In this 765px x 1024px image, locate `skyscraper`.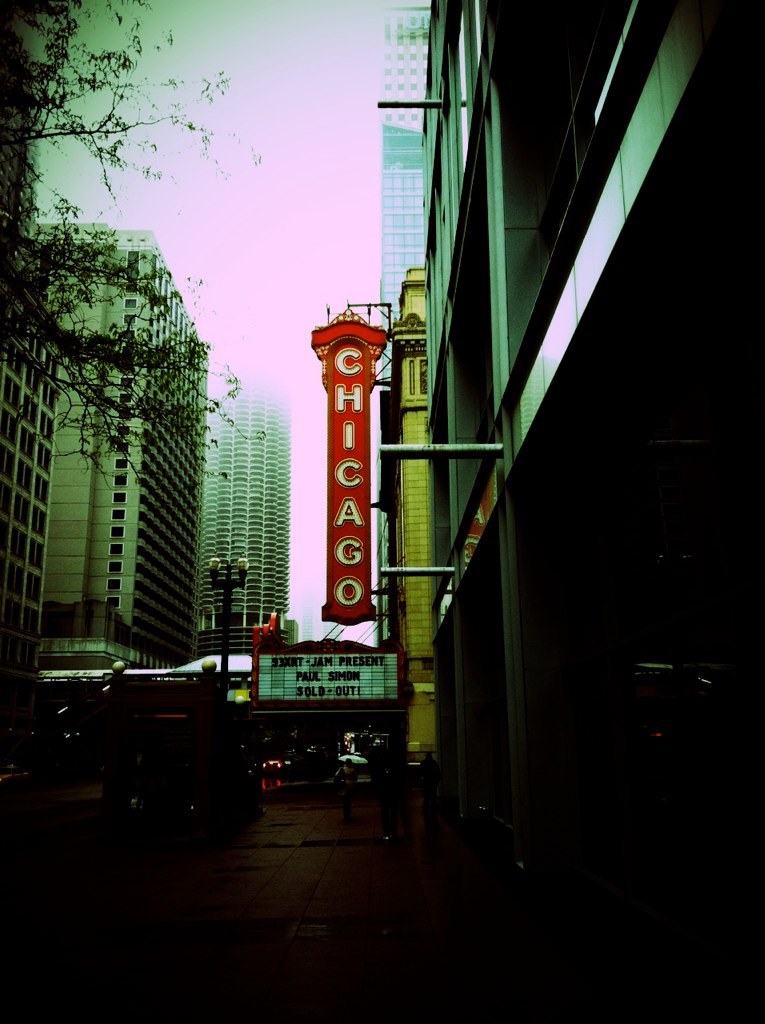
Bounding box: Rect(373, 0, 433, 699).
